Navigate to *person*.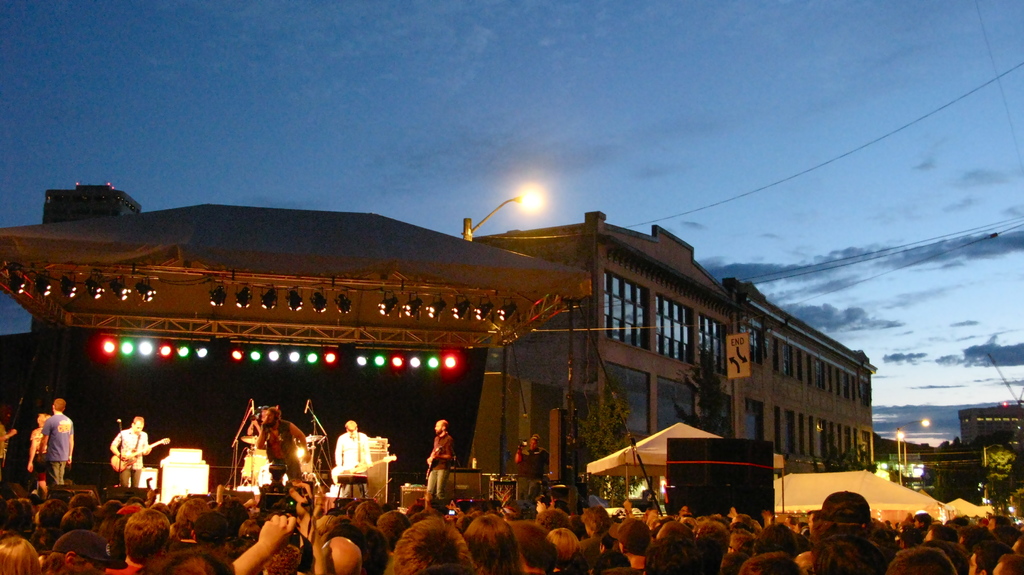
Navigation target: [x1=256, y1=542, x2=305, y2=574].
